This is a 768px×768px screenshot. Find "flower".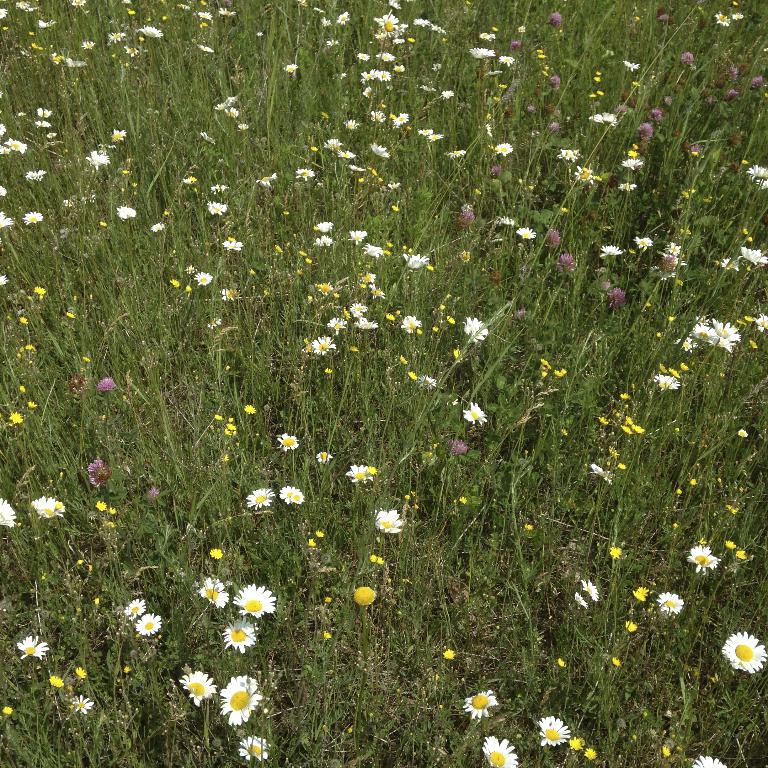
Bounding box: [413, 17, 430, 25].
